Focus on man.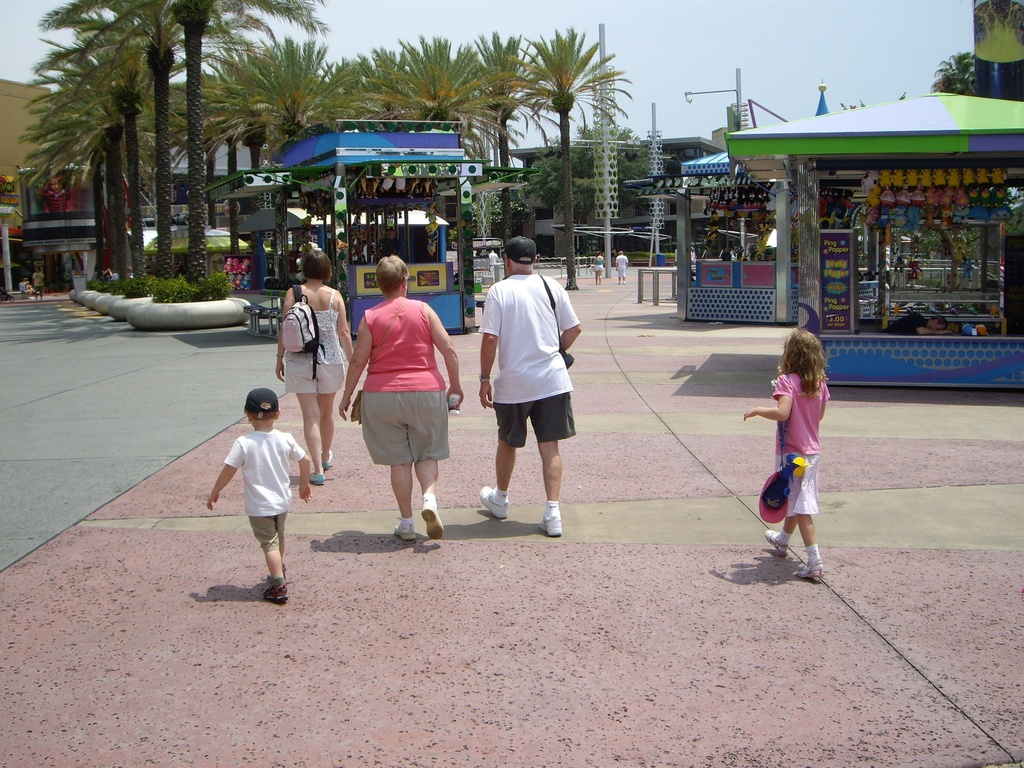
Focused at x1=481, y1=246, x2=587, y2=534.
